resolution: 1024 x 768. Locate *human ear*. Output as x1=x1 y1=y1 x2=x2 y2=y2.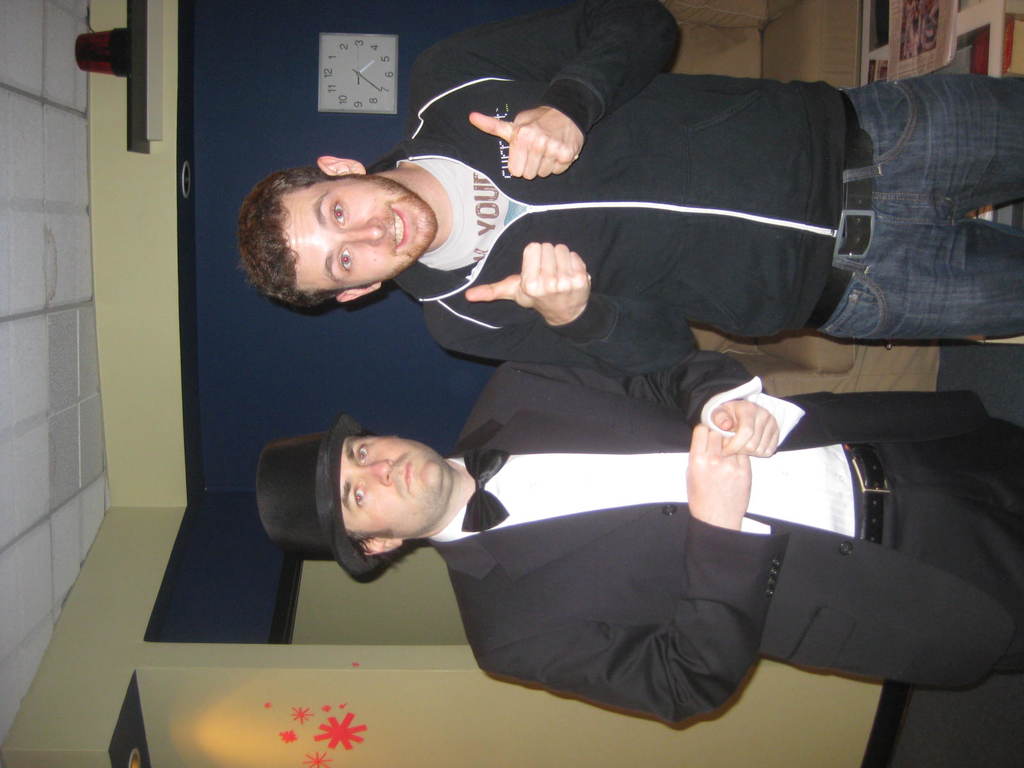
x1=358 y1=536 x2=400 y2=559.
